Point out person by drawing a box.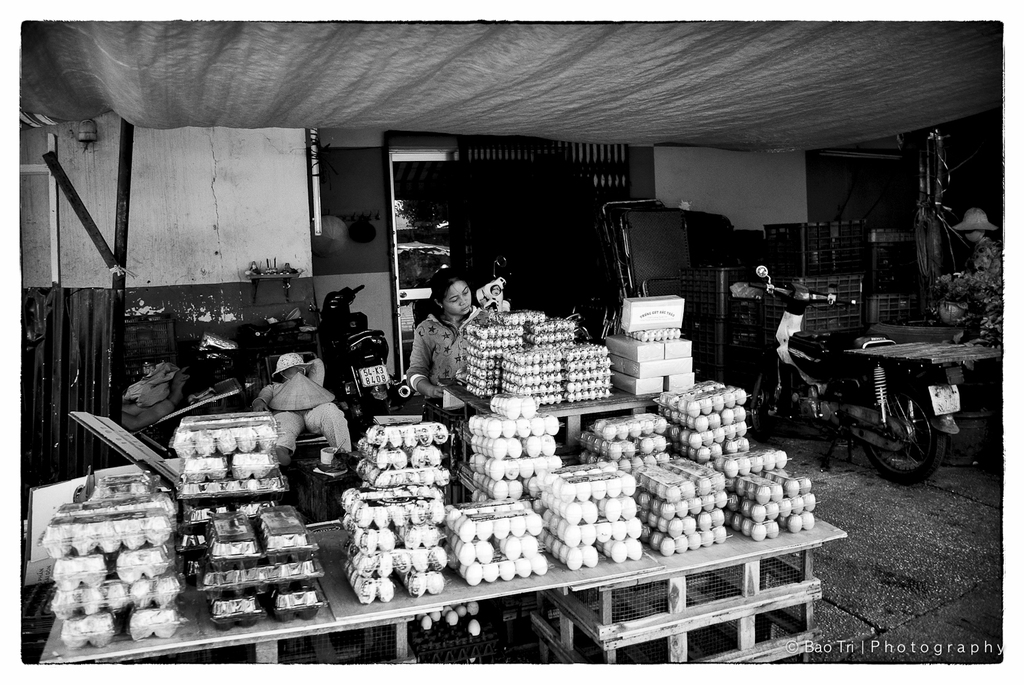
{"x1": 252, "y1": 351, "x2": 357, "y2": 456}.
